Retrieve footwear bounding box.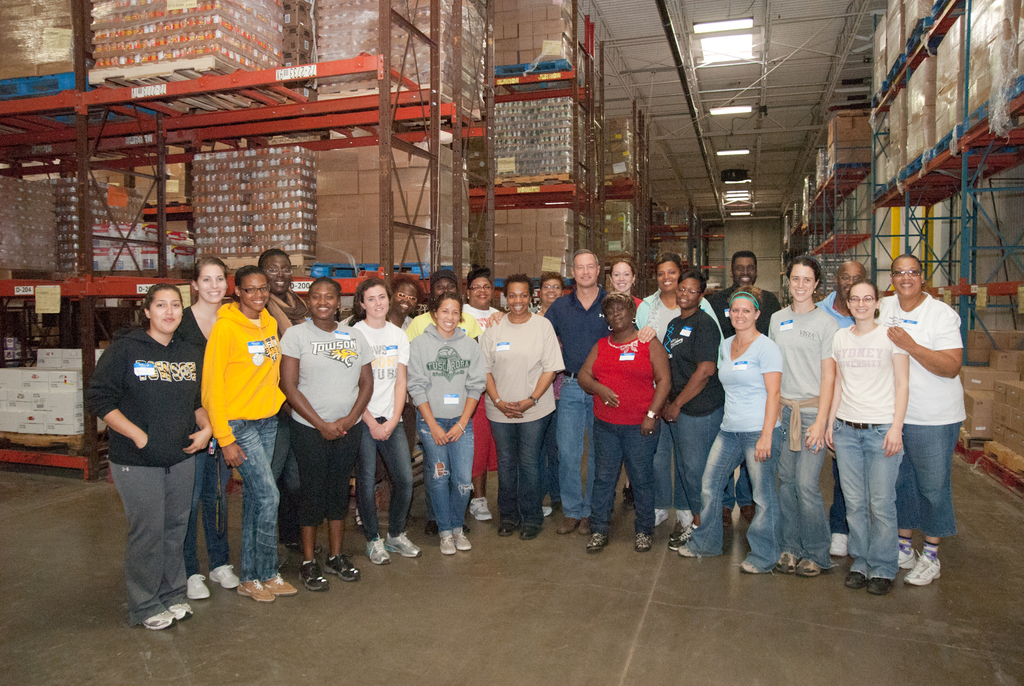
Bounding box: 449 527 474 553.
